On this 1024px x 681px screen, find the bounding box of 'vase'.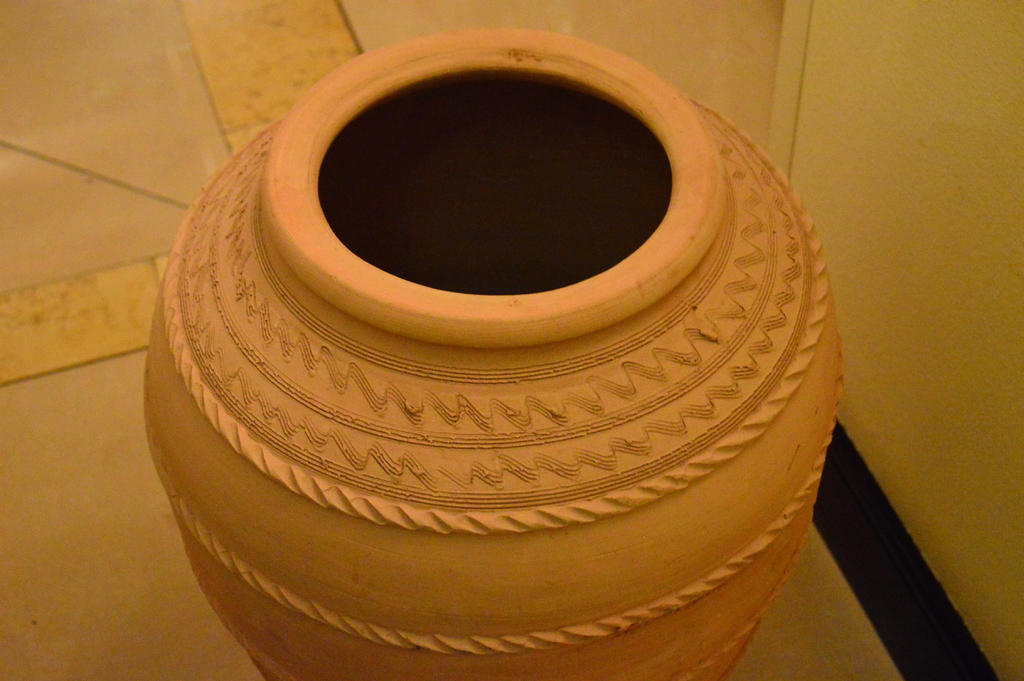
Bounding box: <region>141, 26, 845, 680</region>.
